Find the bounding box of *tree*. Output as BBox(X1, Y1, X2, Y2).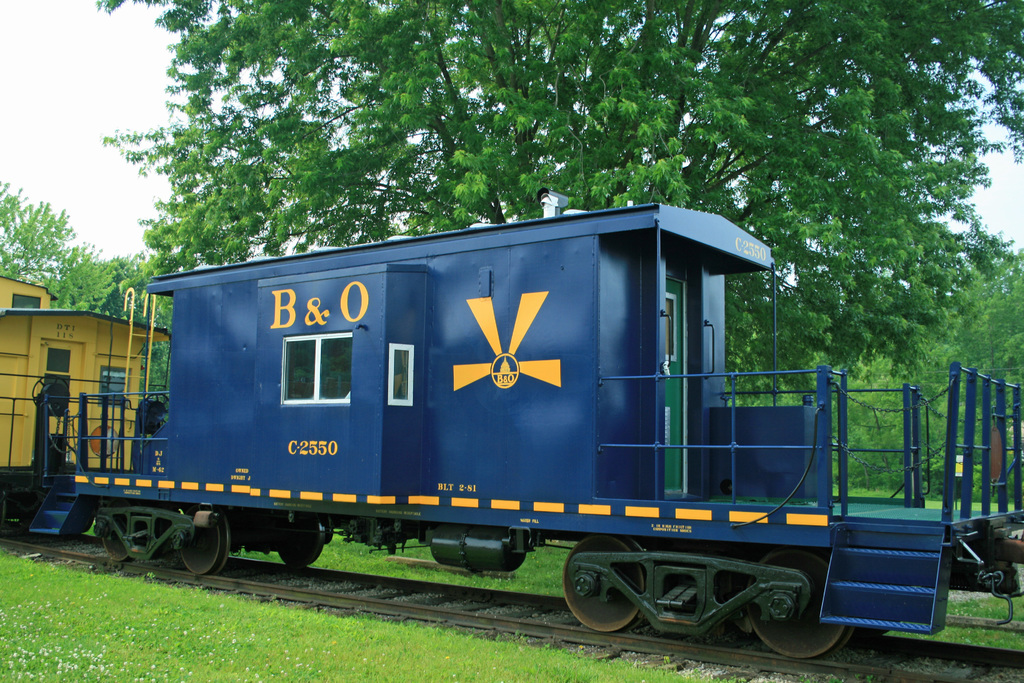
BBox(95, 0, 1023, 400).
